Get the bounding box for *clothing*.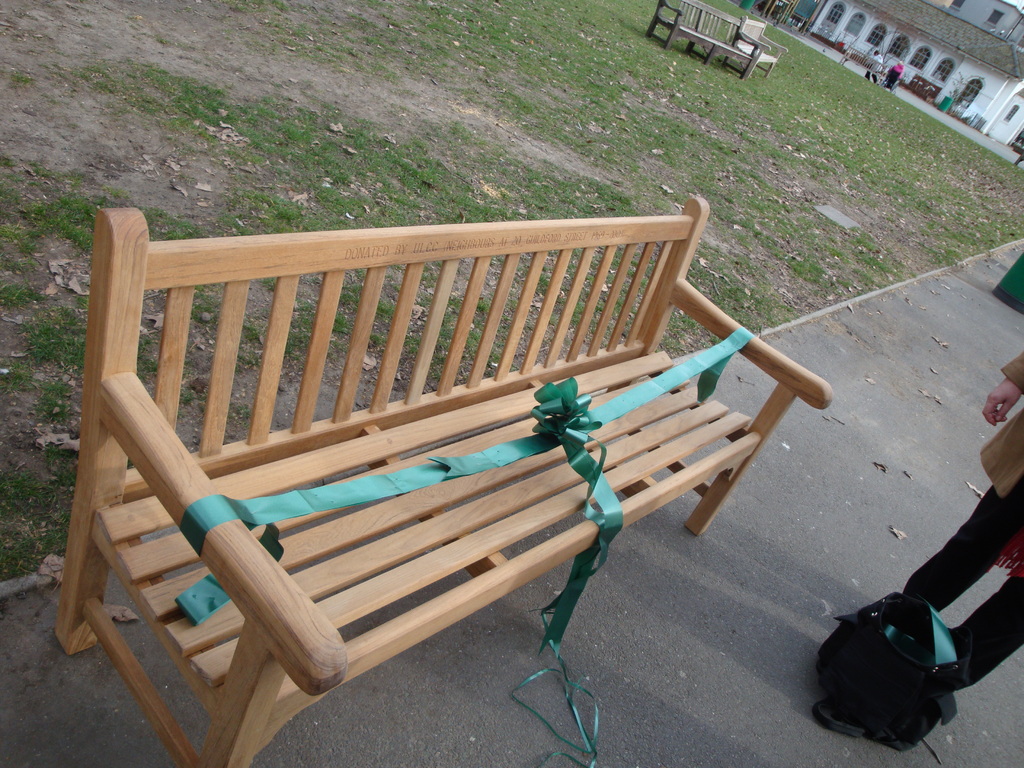
<bbox>903, 351, 1023, 690</bbox>.
